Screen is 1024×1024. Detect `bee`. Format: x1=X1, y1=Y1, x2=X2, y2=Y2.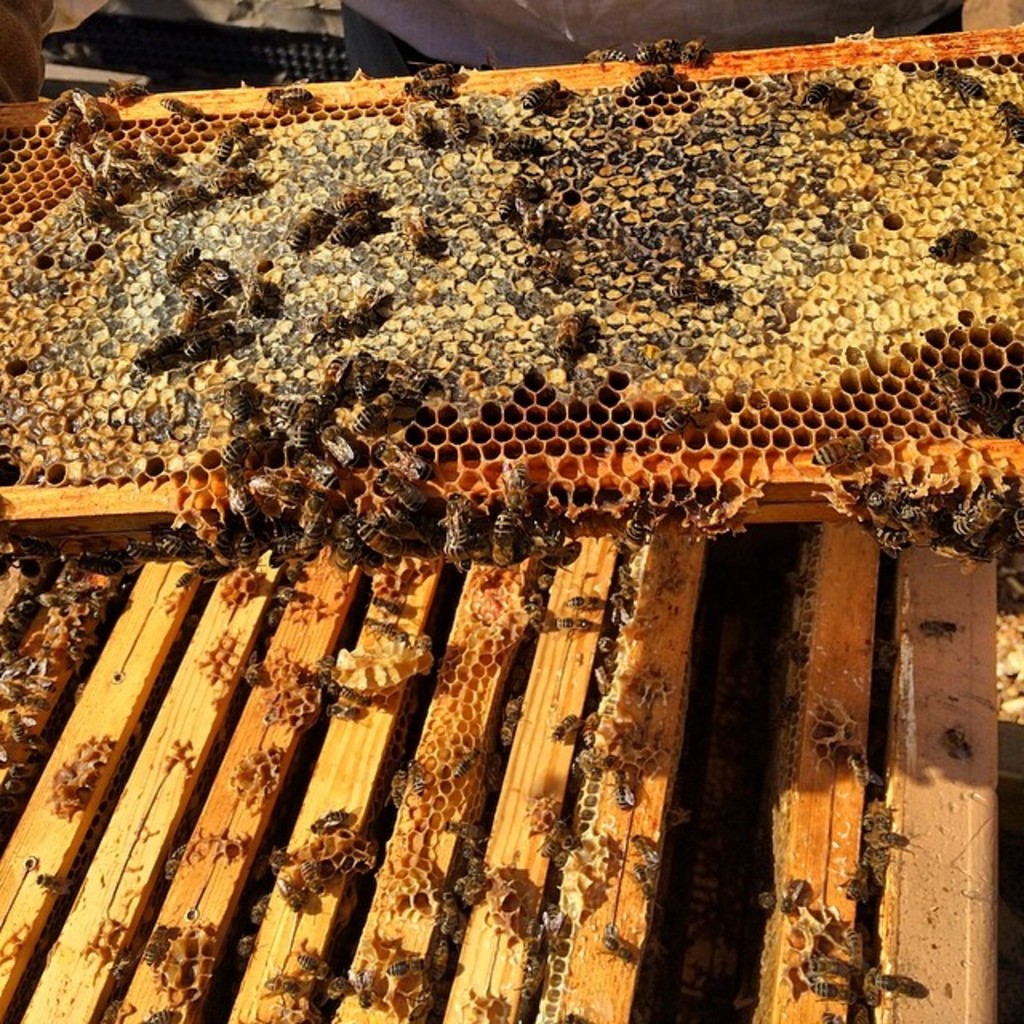
x1=499, y1=170, x2=534, y2=211.
